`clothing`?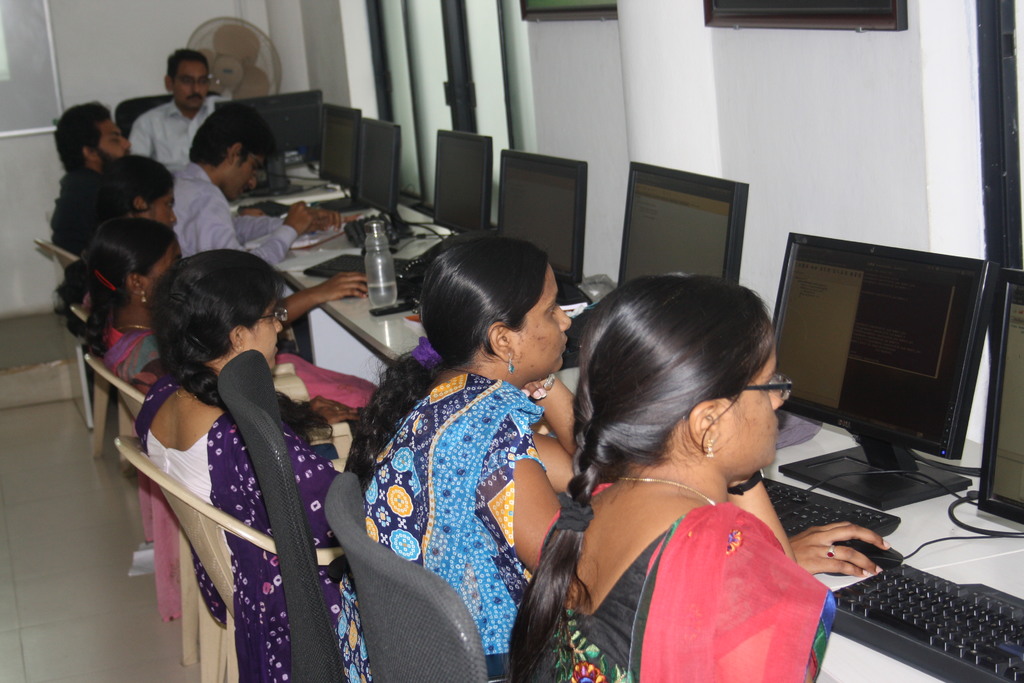
[left=127, top=357, right=354, bottom=682]
